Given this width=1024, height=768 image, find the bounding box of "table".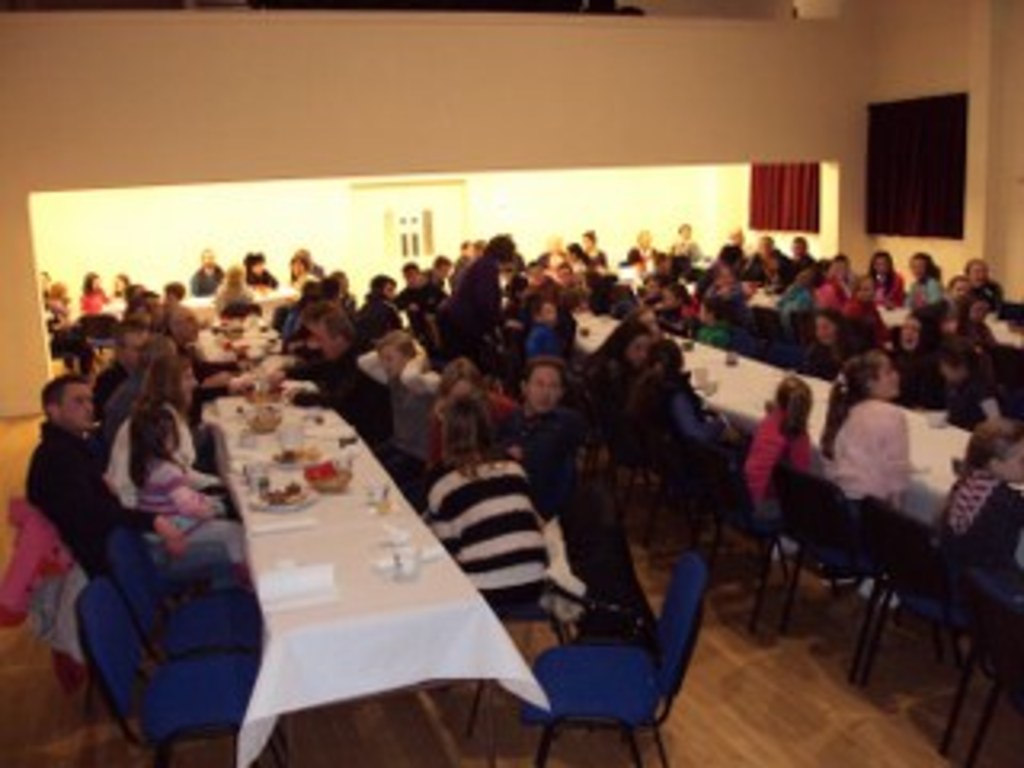
BBox(192, 307, 304, 378).
